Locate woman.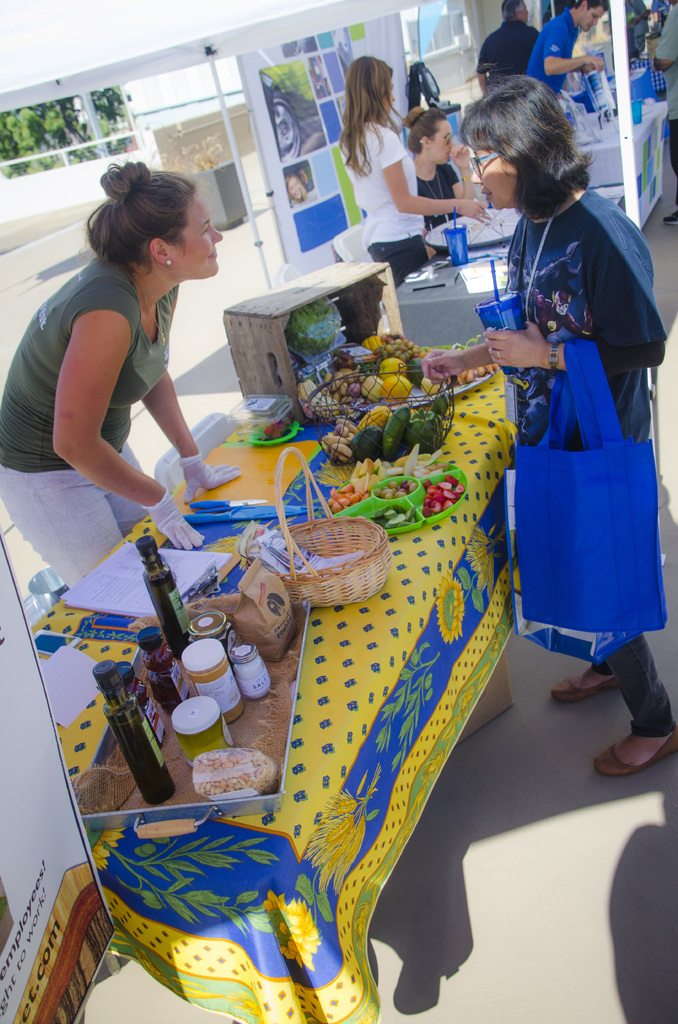
Bounding box: detection(341, 60, 482, 284).
